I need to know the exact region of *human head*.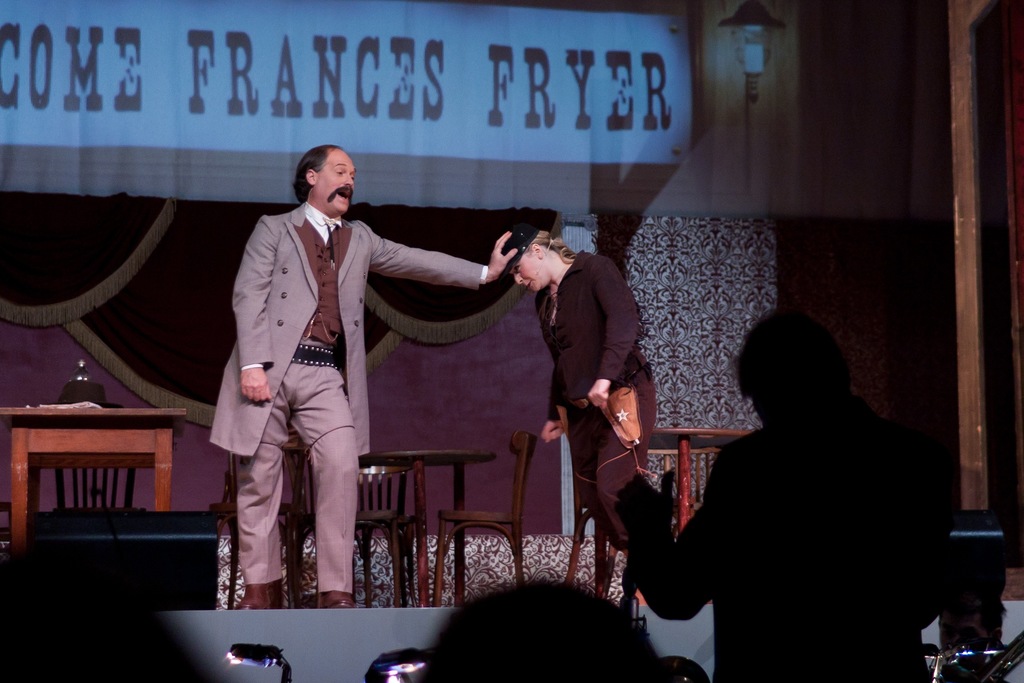
Region: <box>282,136,358,212</box>.
